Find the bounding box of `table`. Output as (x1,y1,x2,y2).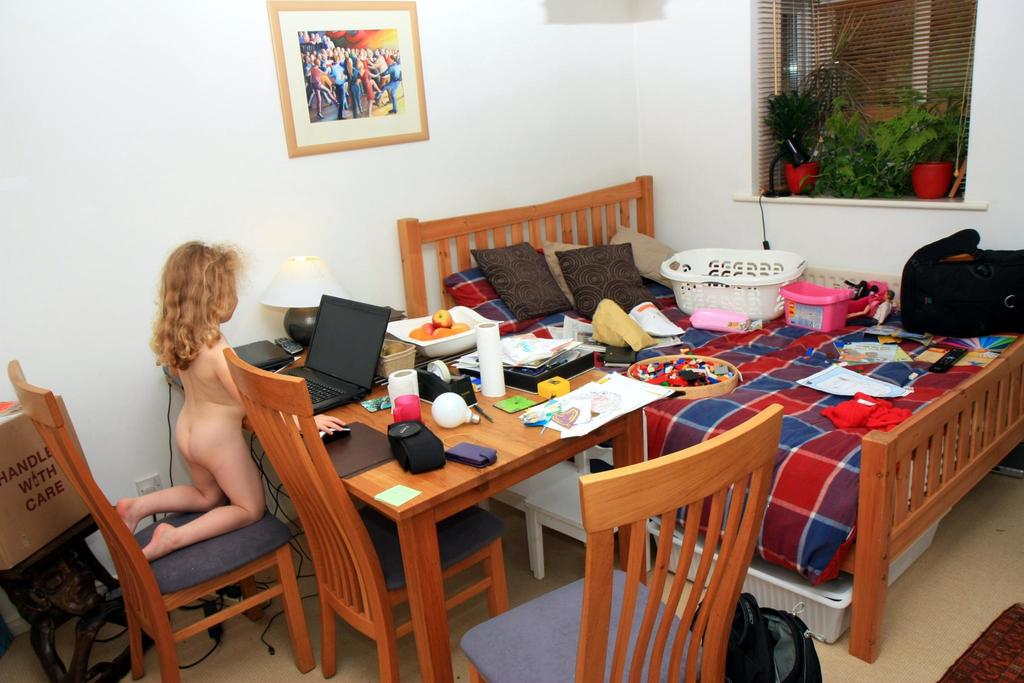
(160,343,646,682).
